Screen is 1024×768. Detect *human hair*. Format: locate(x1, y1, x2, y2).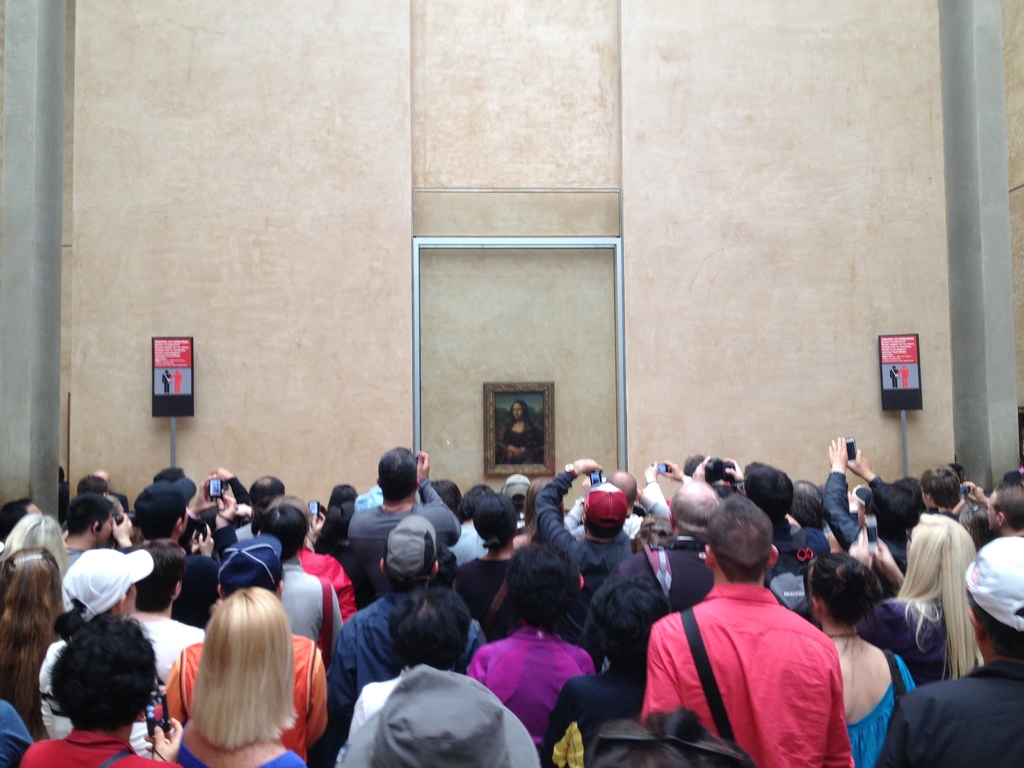
locate(508, 539, 578, 625).
